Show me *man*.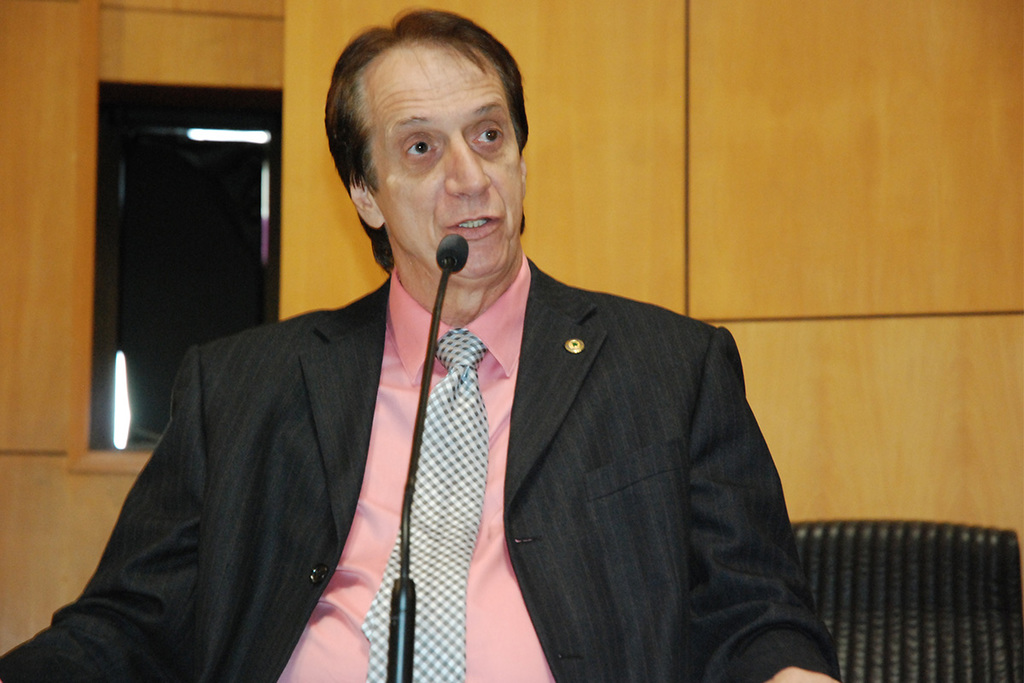
*man* is here: [0,13,855,682].
